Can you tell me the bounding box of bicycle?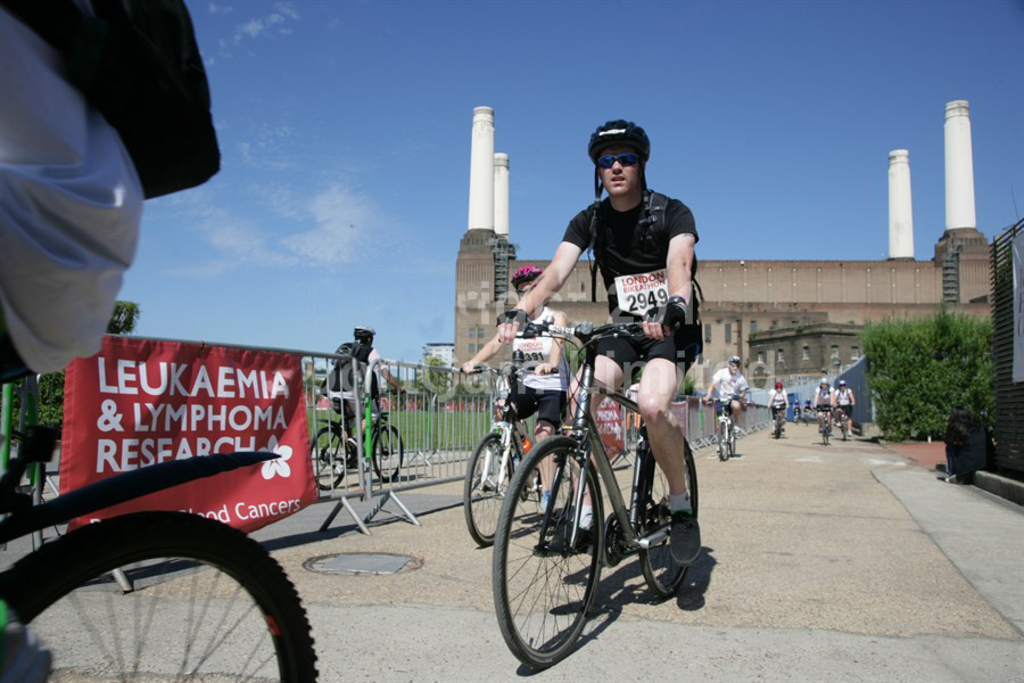
select_region(828, 397, 858, 441).
